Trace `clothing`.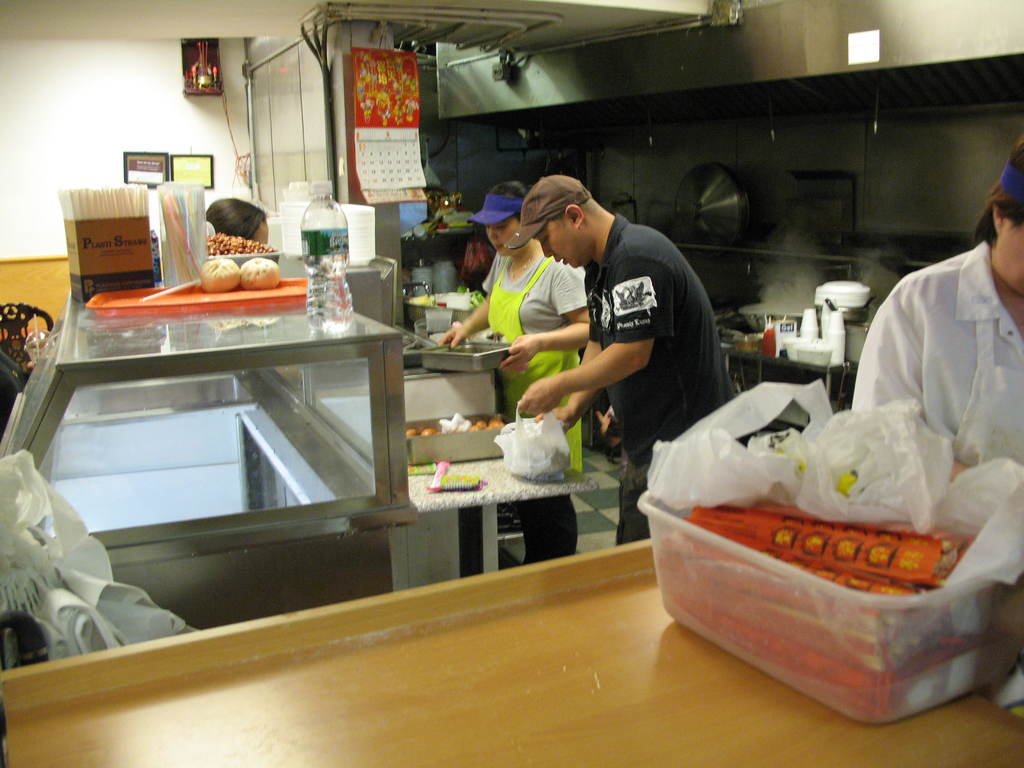
Traced to bbox=(583, 207, 742, 550).
